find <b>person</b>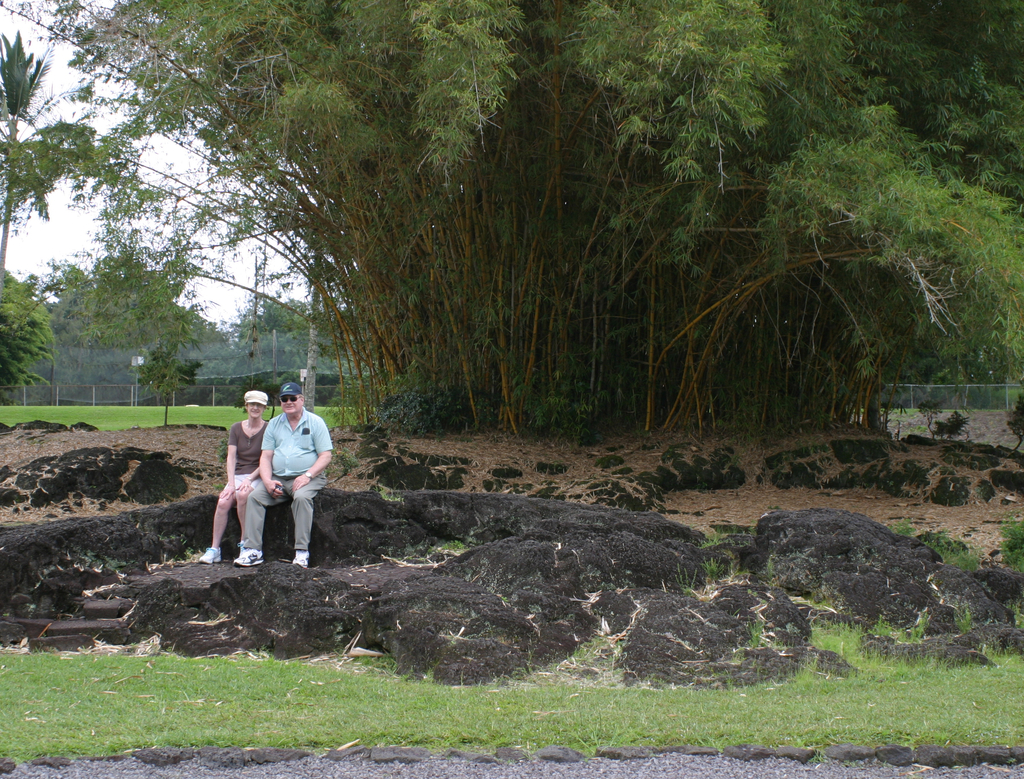
detection(230, 381, 320, 577)
